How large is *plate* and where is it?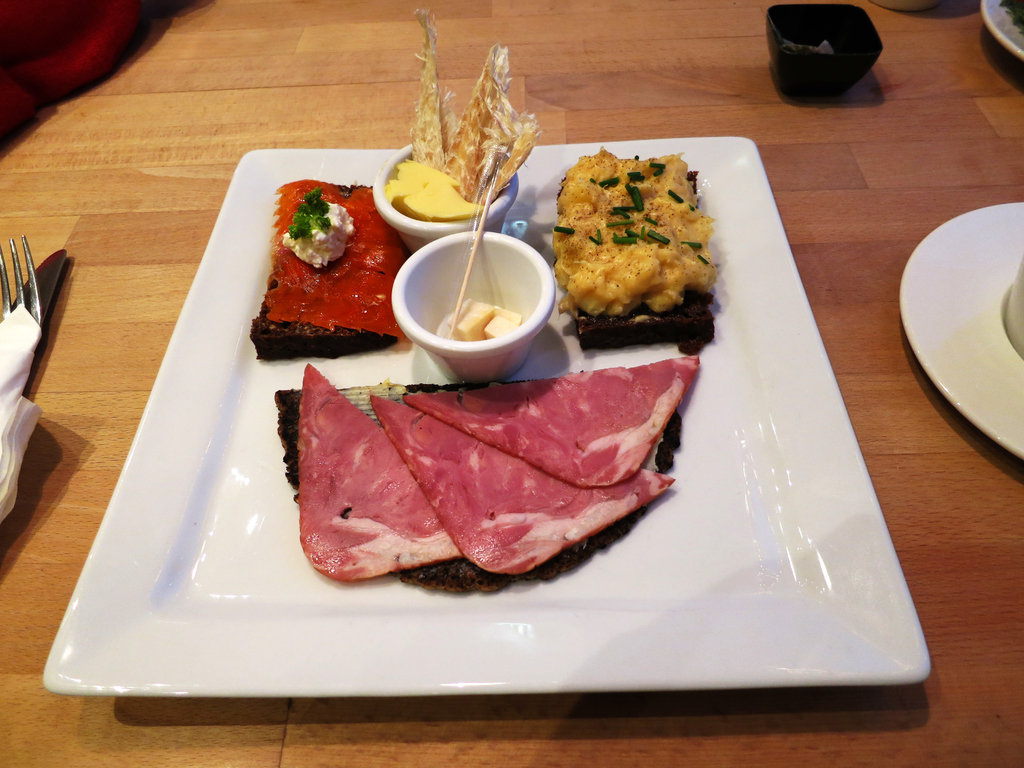
Bounding box: 909/176/1021/478.
